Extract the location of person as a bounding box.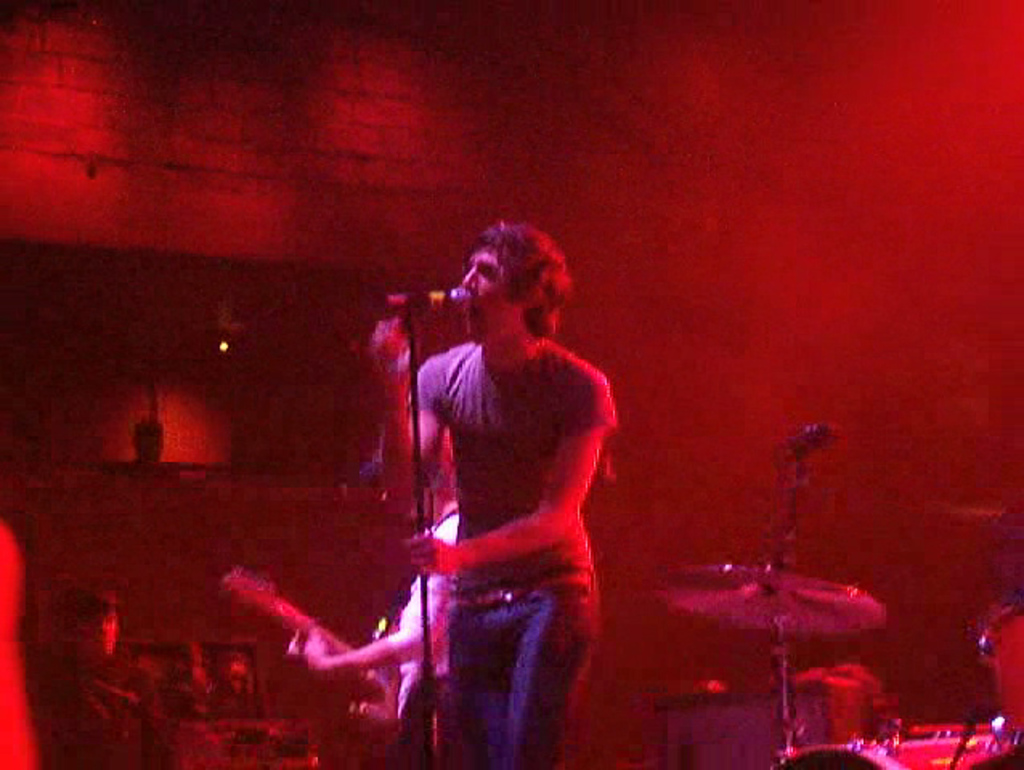
<bbox>292, 432, 451, 768</bbox>.
